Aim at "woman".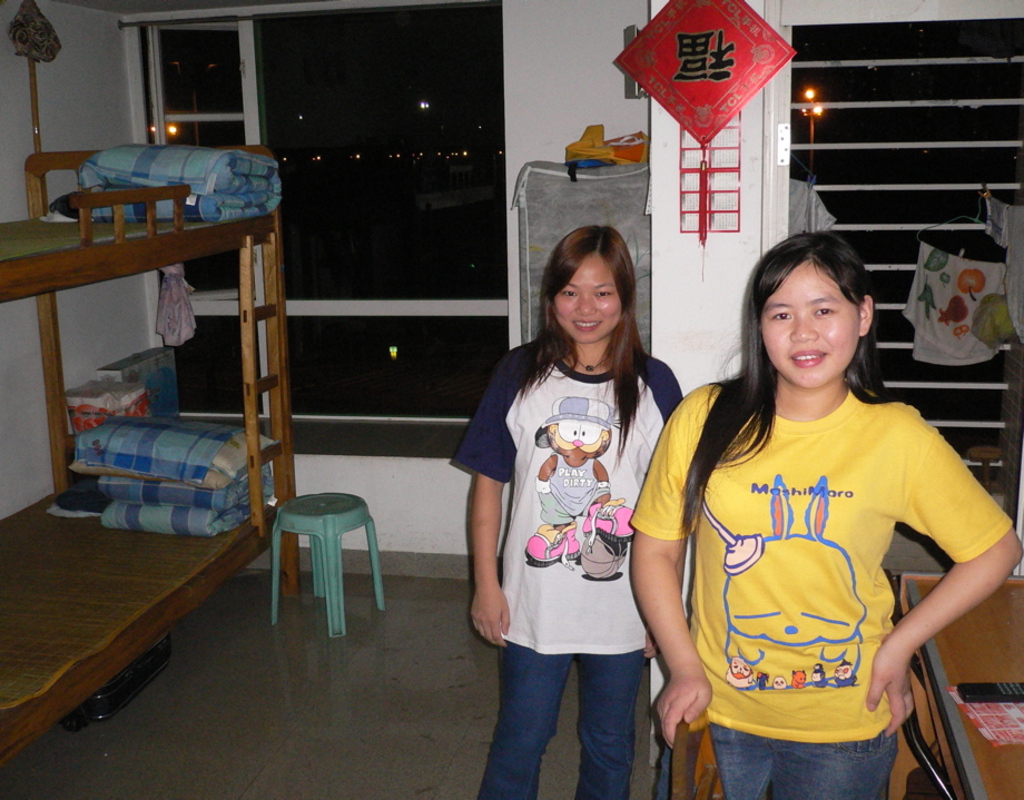
Aimed at locate(626, 231, 1023, 799).
